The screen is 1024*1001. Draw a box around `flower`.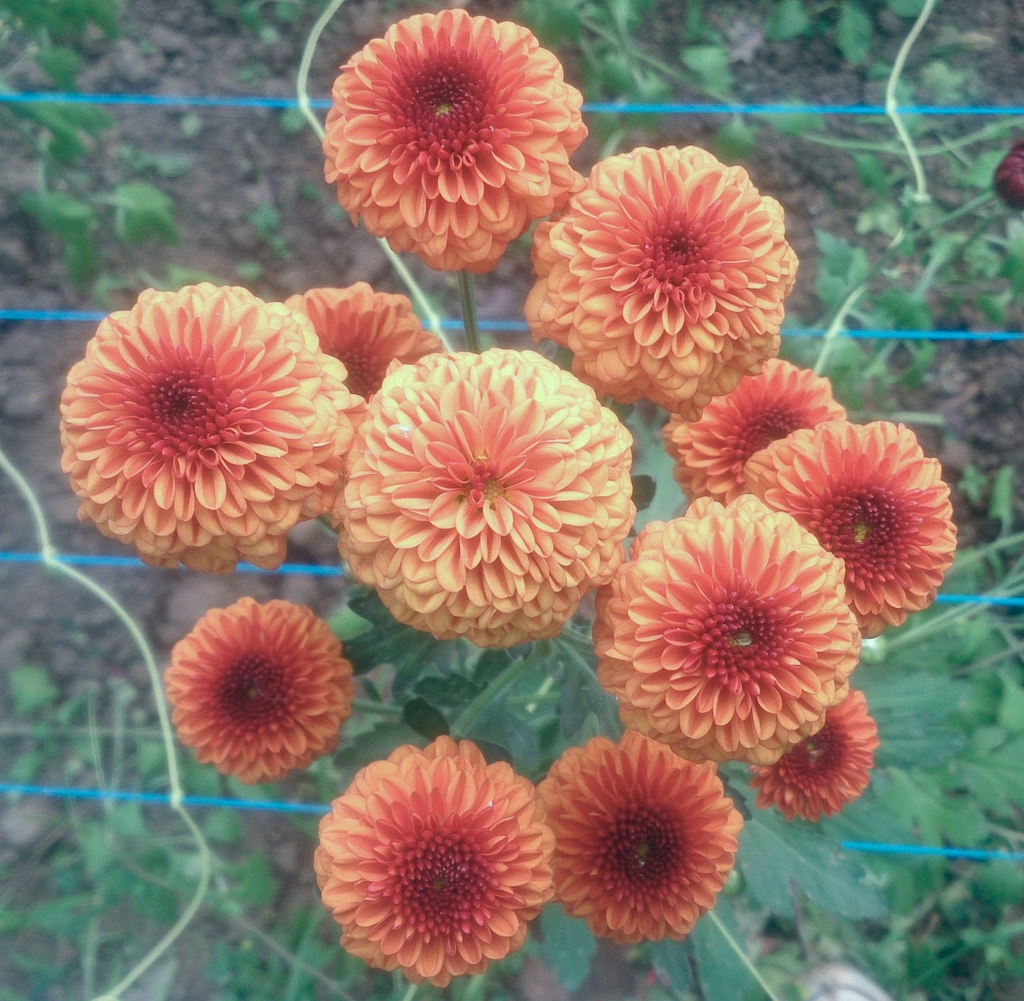
detection(580, 488, 858, 761).
